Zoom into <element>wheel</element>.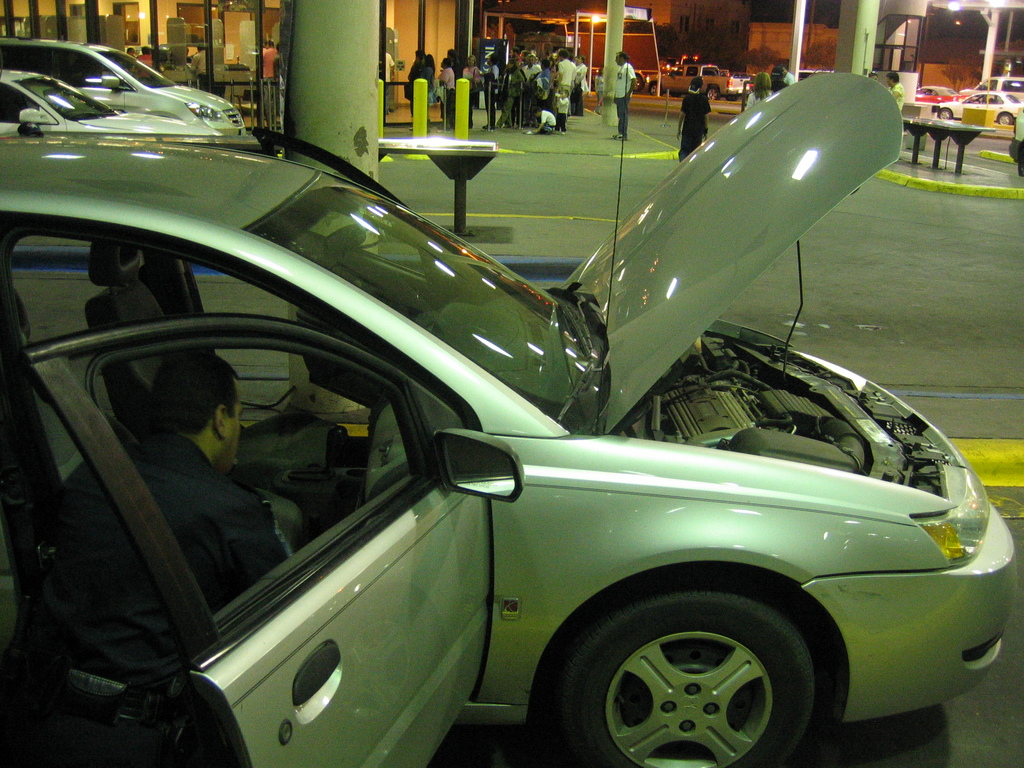
Zoom target: [left=630, top=75, right=641, bottom=92].
